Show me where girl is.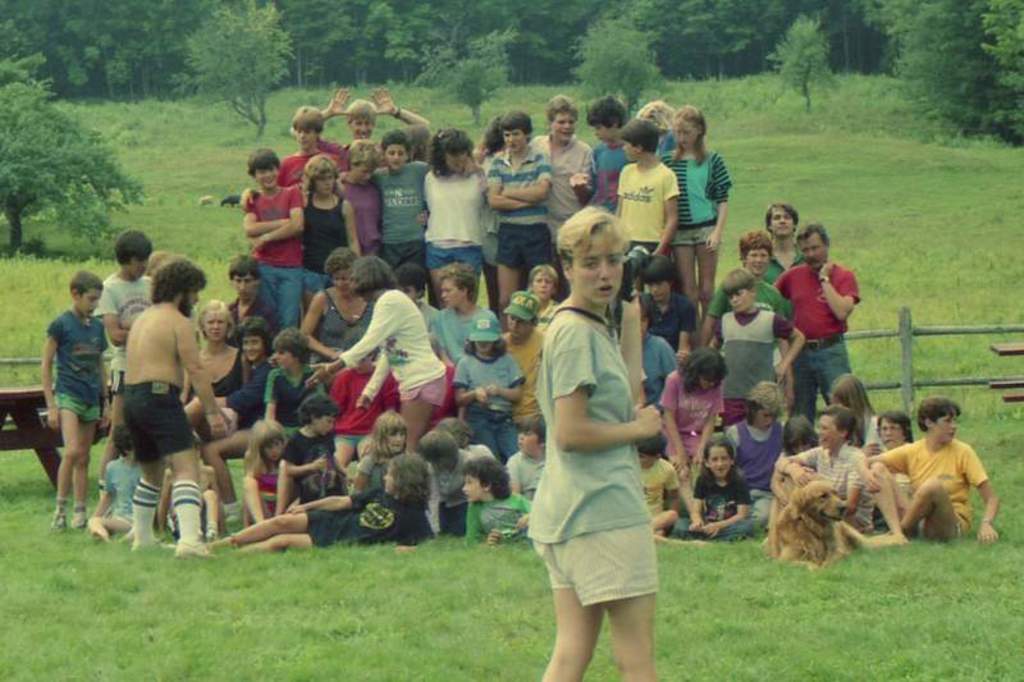
girl is at [x1=677, y1=436, x2=755, y2=543].
